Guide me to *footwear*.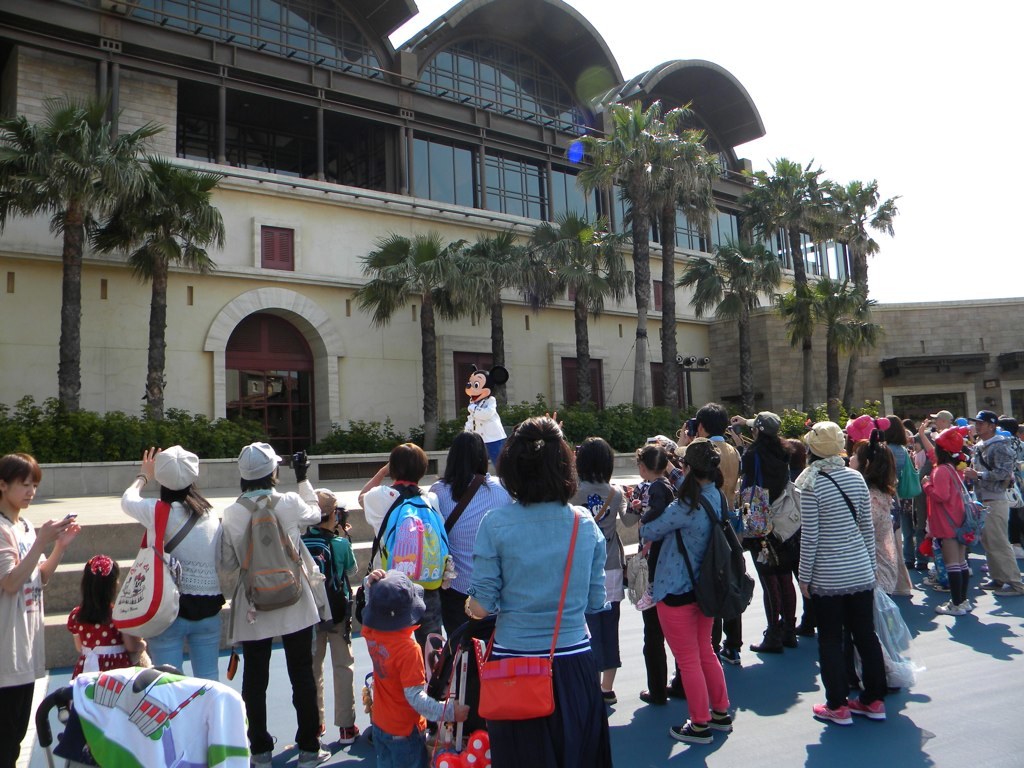
Guidance: l=993, t=582, r=1023, b=591.
